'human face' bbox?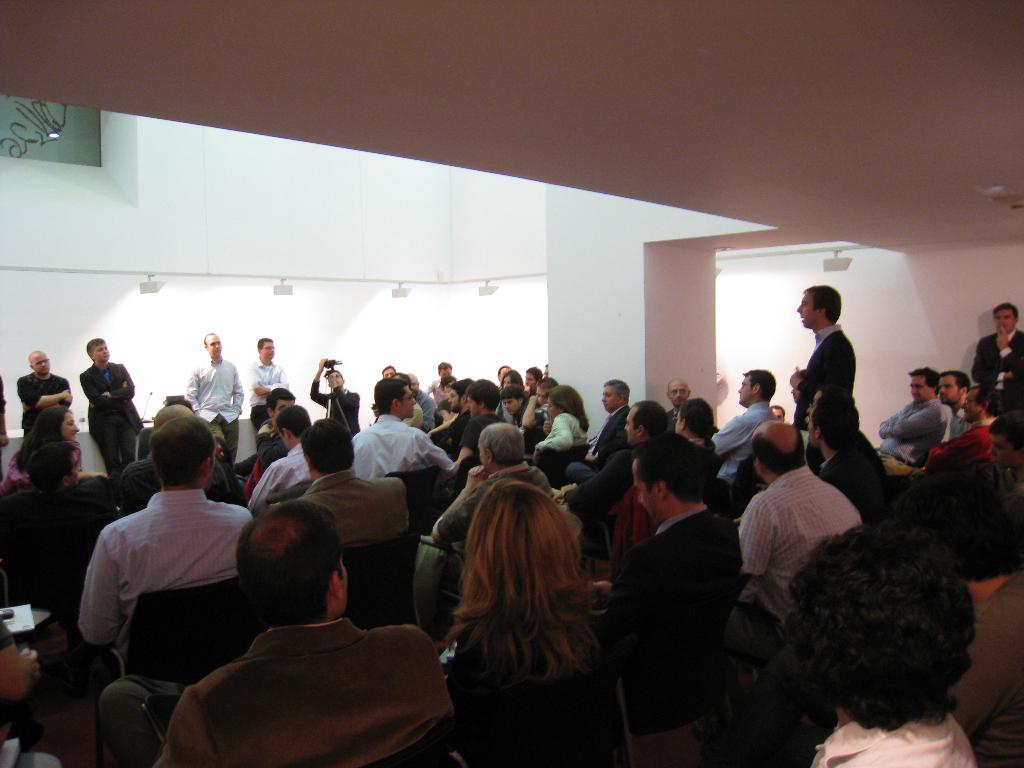
806,396,819,417
